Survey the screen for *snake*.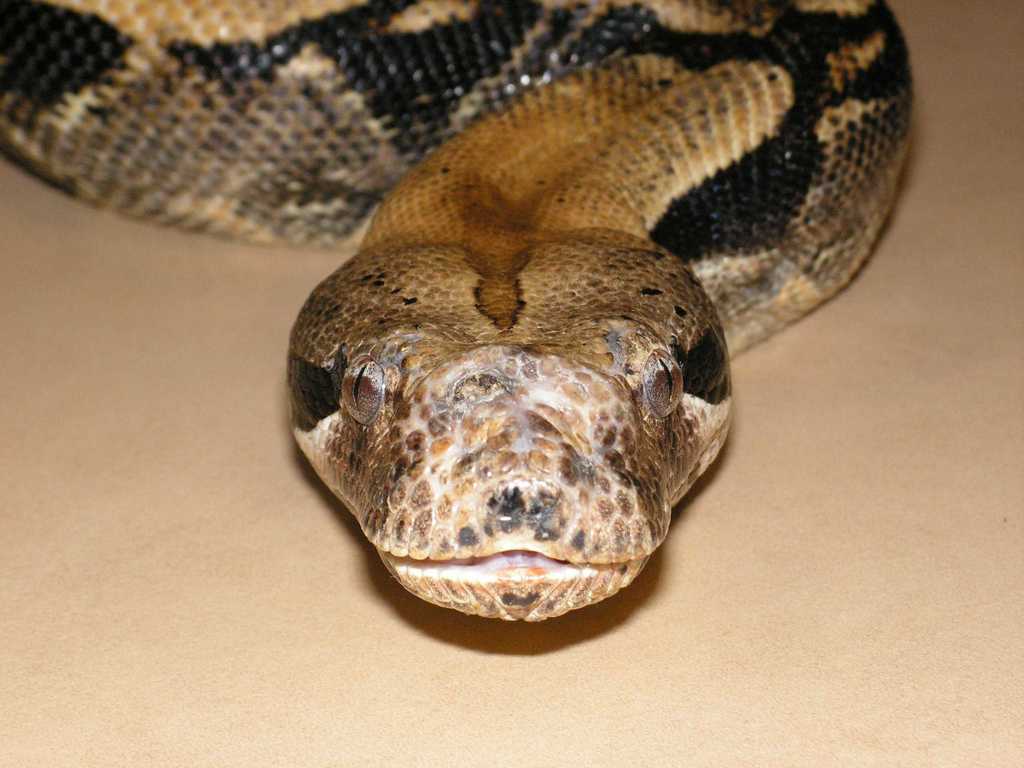
Survey found: {"left": 0, "top": 0, "right": 915, "bottom": 623}.
